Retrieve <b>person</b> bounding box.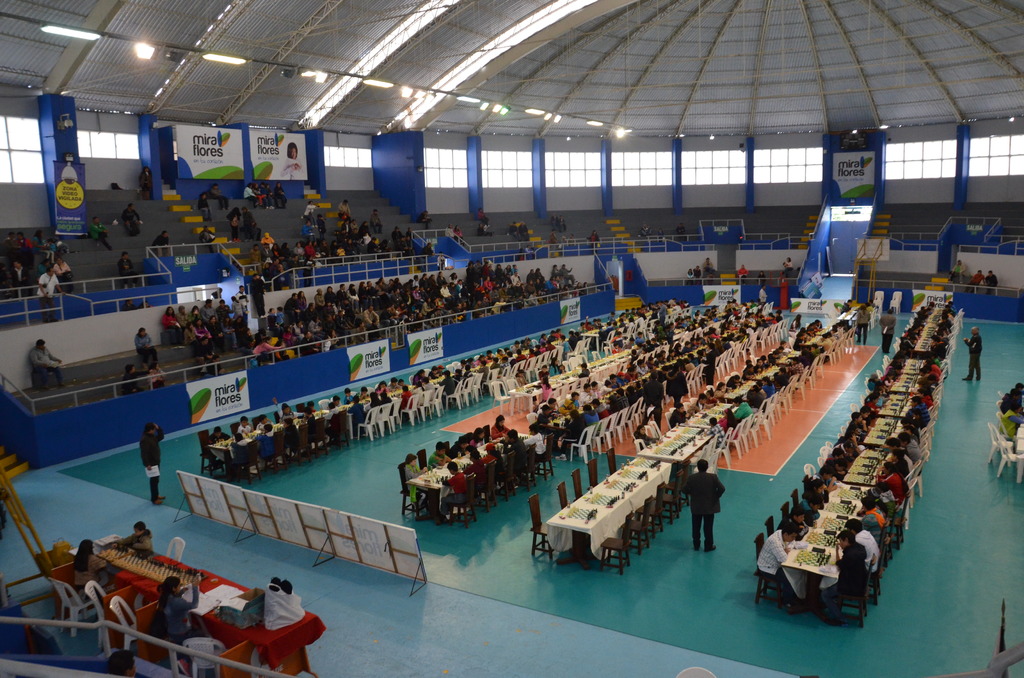
Bounding box: left=406, top=234, right=417, bottom=255.
